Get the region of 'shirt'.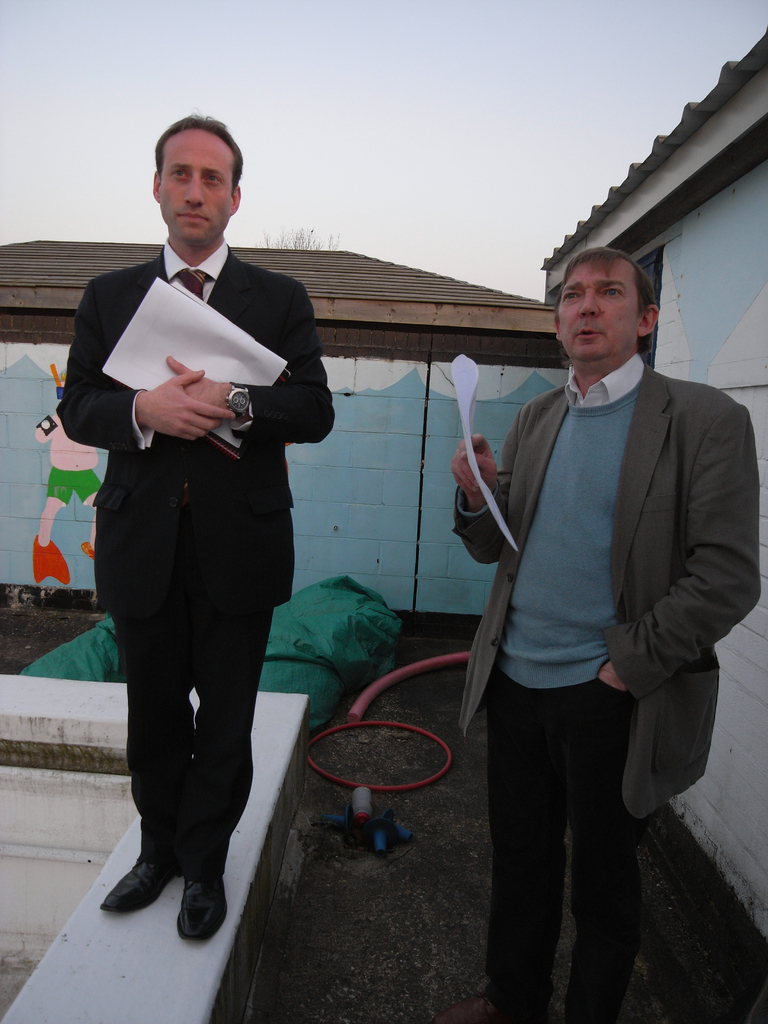
<region>136, 239, 253, 447</region>.
